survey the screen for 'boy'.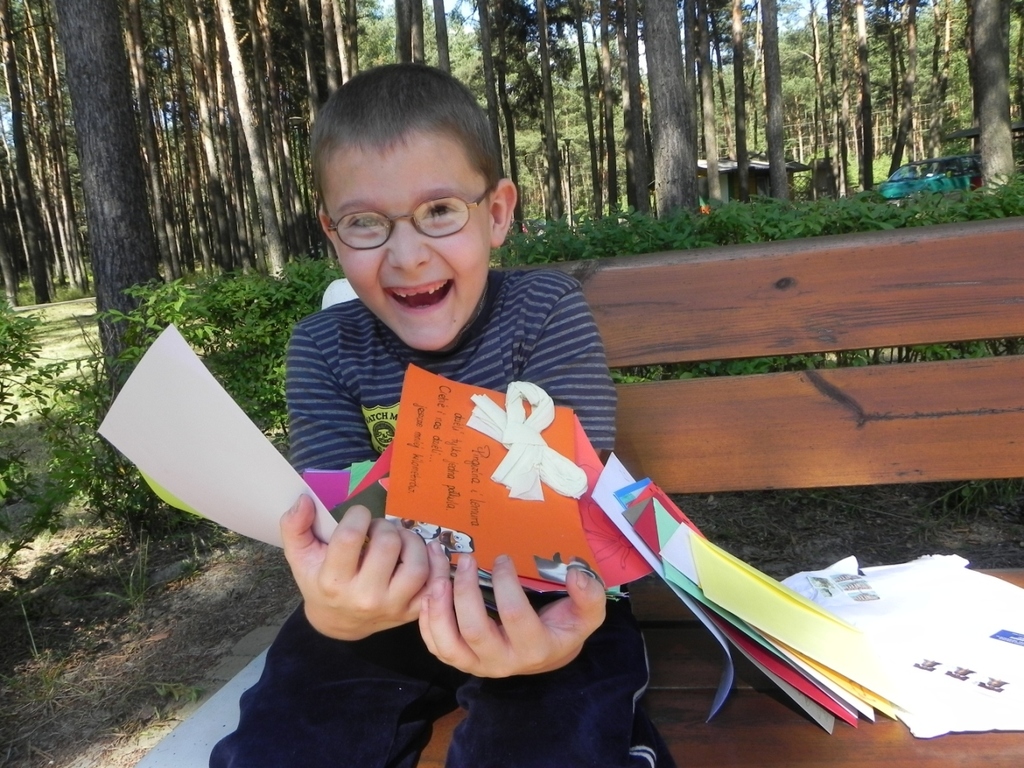
Survey found: {"x1": 208, "y1": 61, "x2": 679, "y2": 767}.
